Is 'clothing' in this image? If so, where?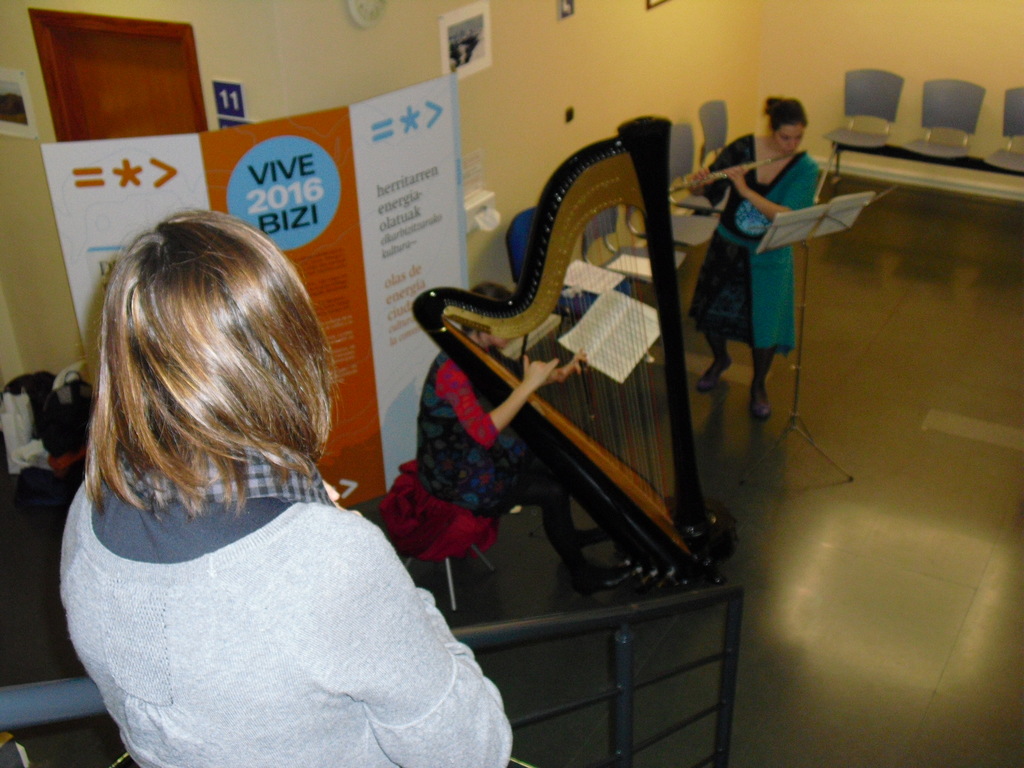
Yes, at select_region(36, 340, 493, 760).
